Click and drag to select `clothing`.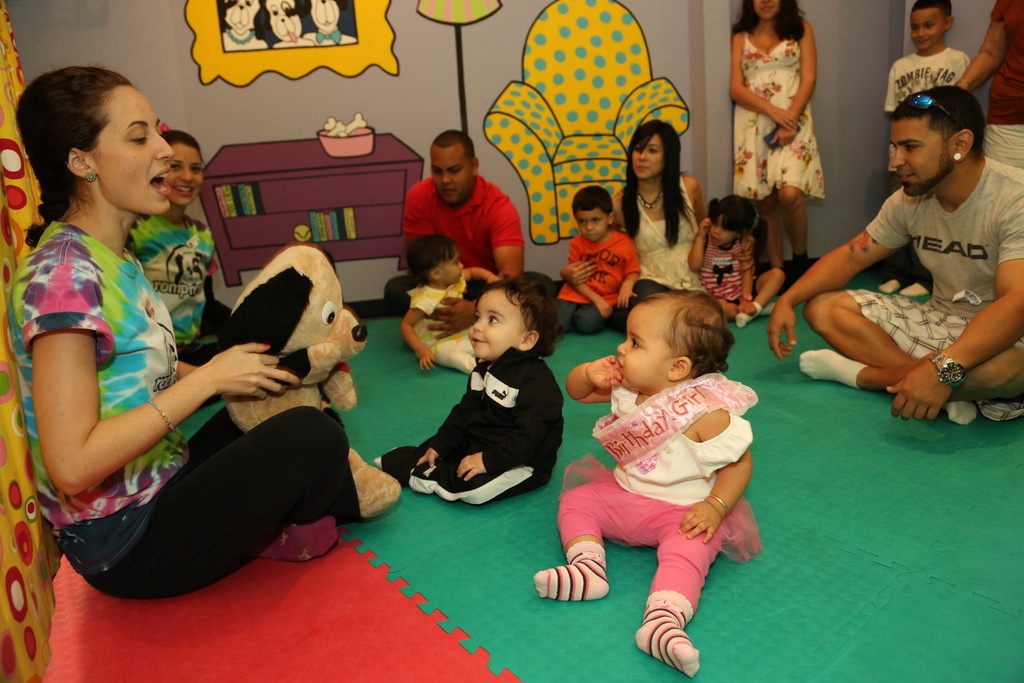
Selection: (x1=375, y1=343, x2=564, y2=508).
